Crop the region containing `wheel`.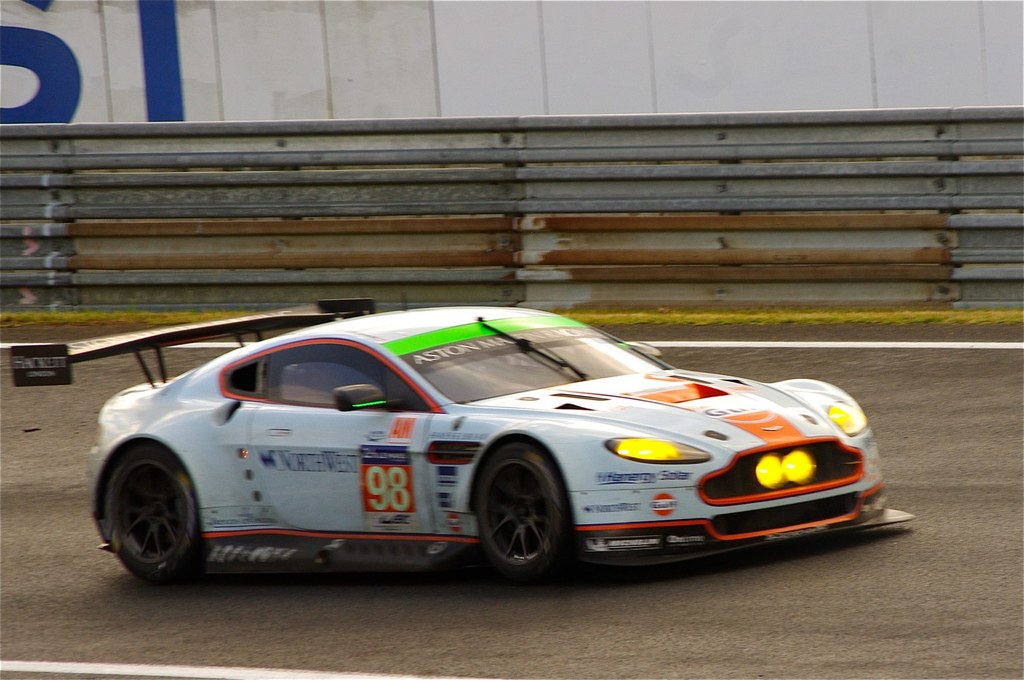
Crop region: 100,450,200,579.
